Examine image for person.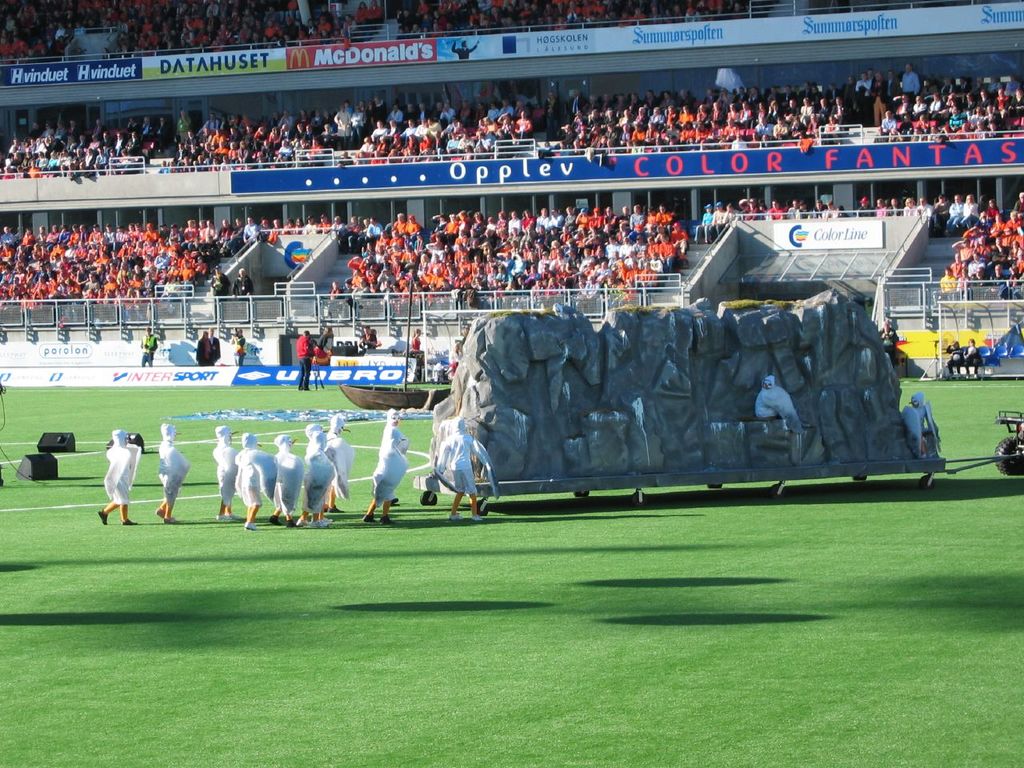
Examination result: (left=410, top=326, right=424, bottom=350).
